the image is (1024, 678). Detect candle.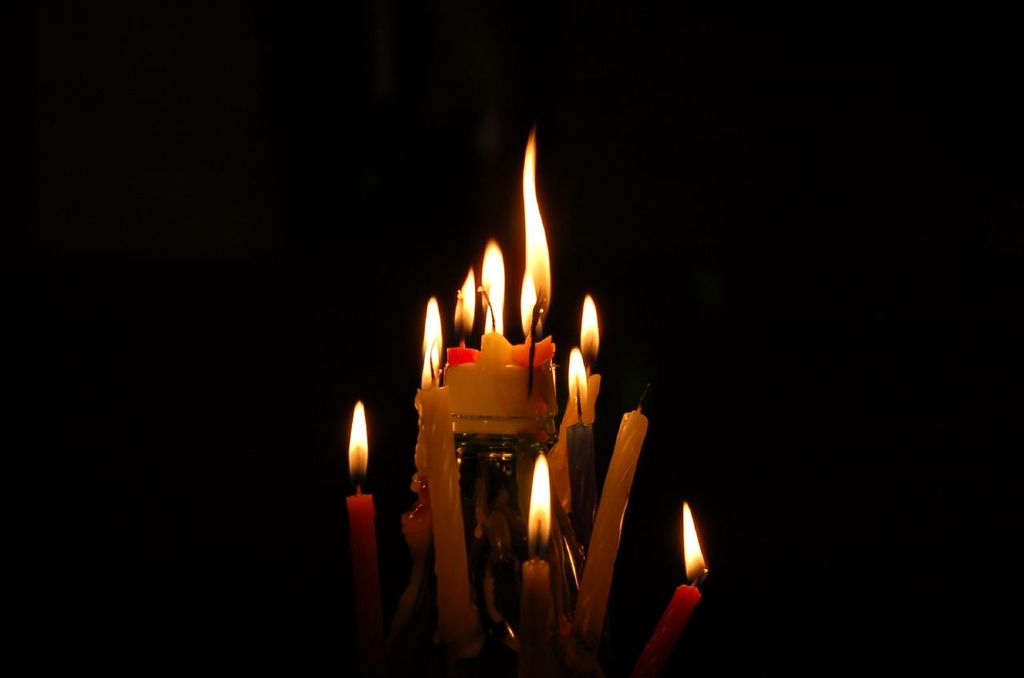
Detection: 639 496 708 677.
